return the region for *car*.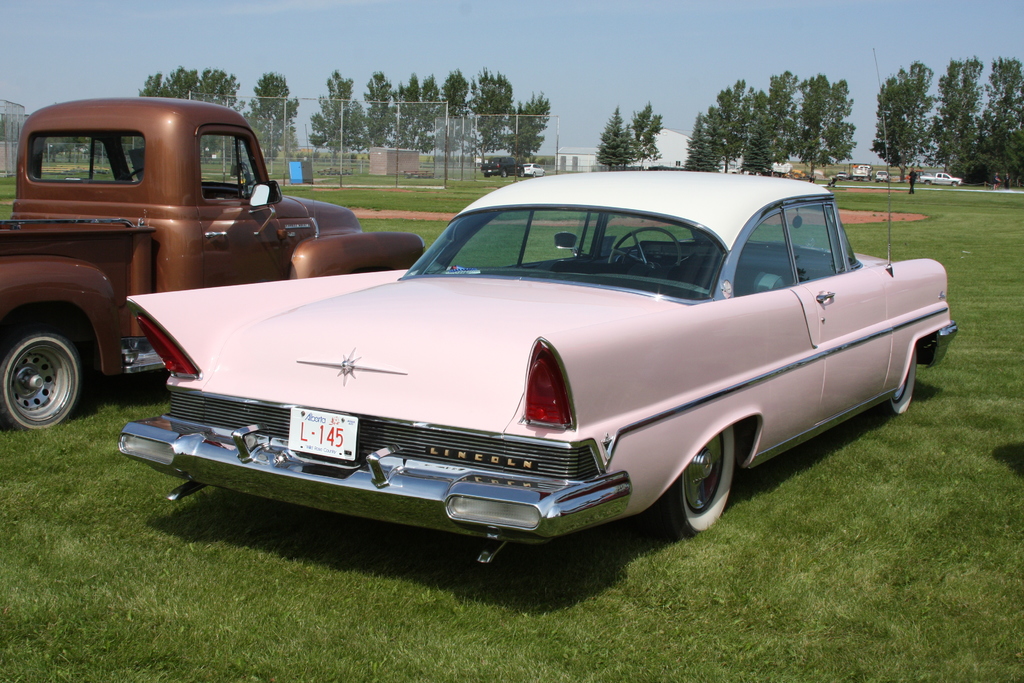
x1=716 y1=165 x2=725 y2=172.
